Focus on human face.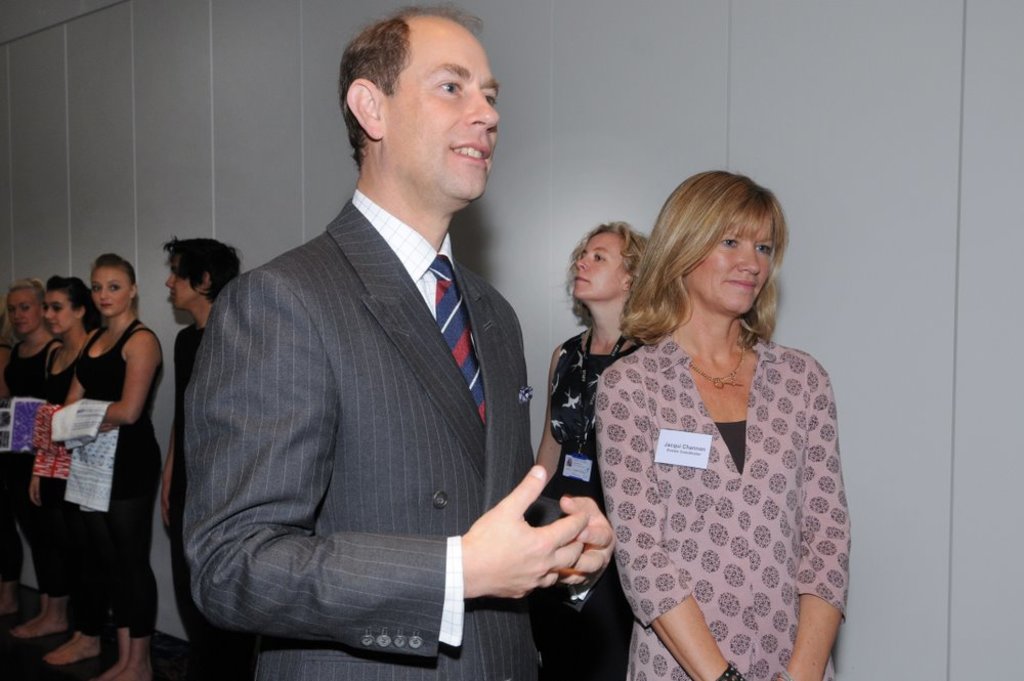
Focused at [left=690, top=207, right=775, bottom=317].
